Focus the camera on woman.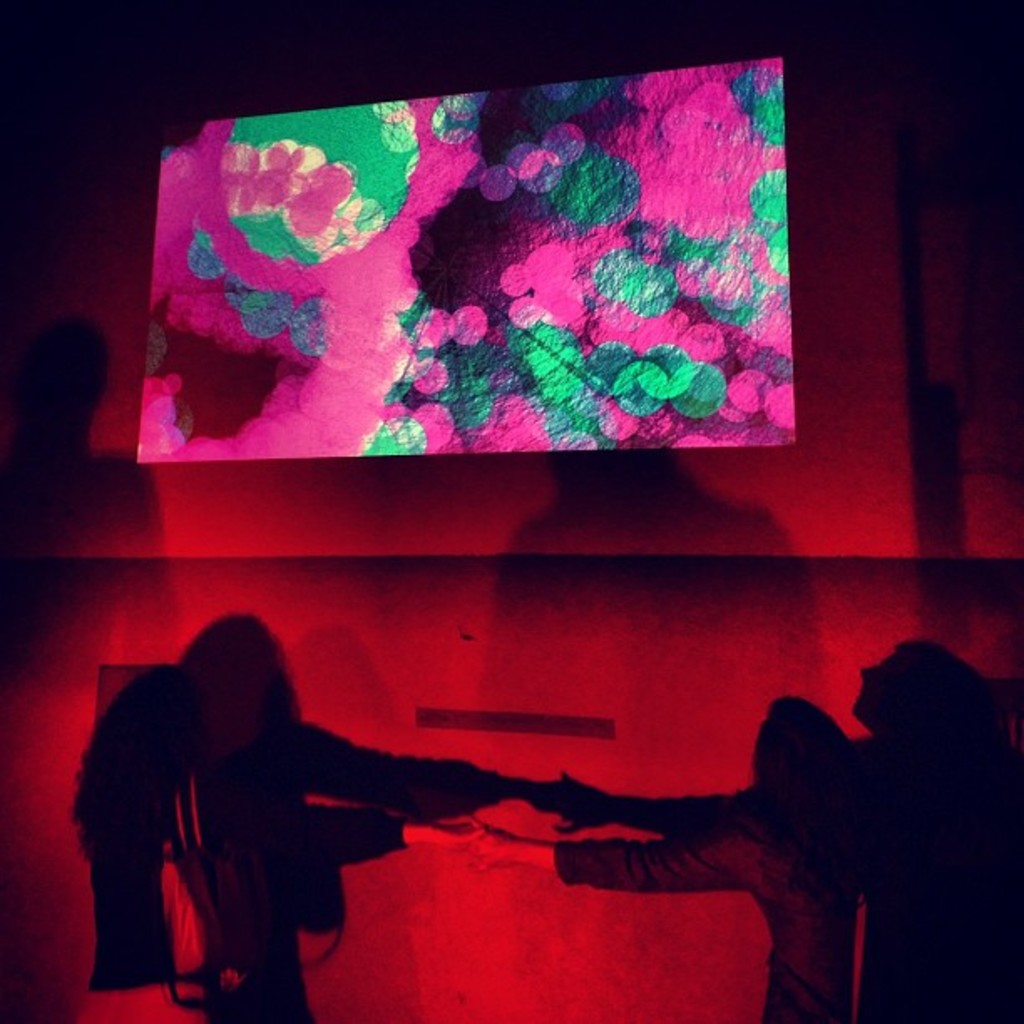
Focus region: {"x1": 566, "y1": 637, "x2": 1014, "y2": 1022}.
